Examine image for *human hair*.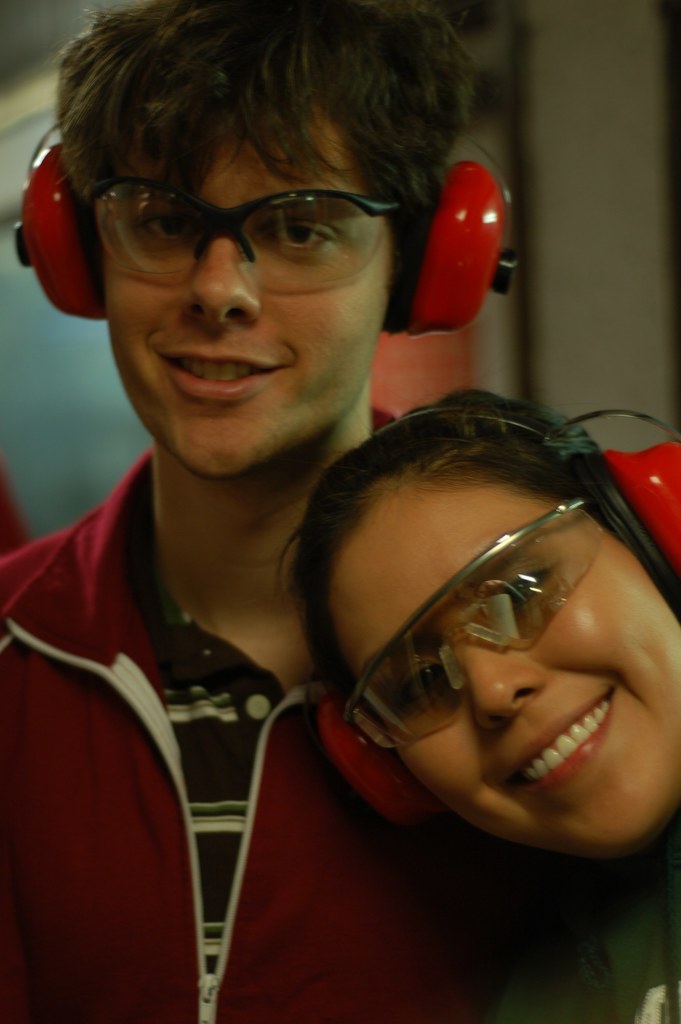
Examination result: l=24, t=11, r=484, b=332.
